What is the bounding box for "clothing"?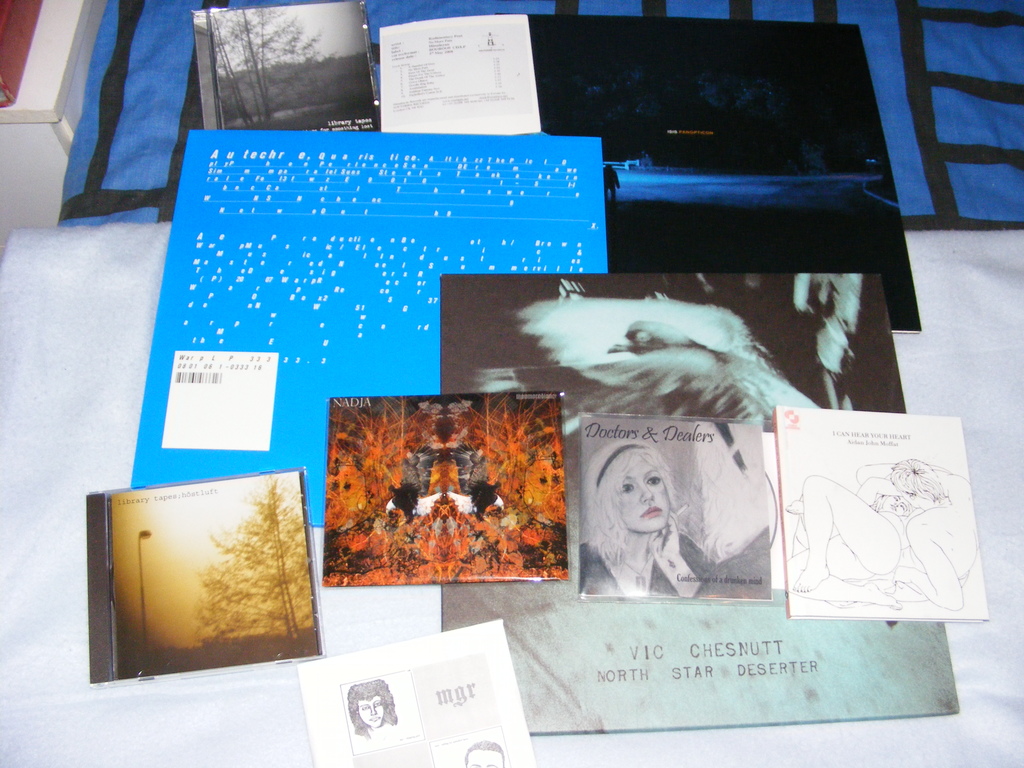
locate(579, 524, 705, 592).
